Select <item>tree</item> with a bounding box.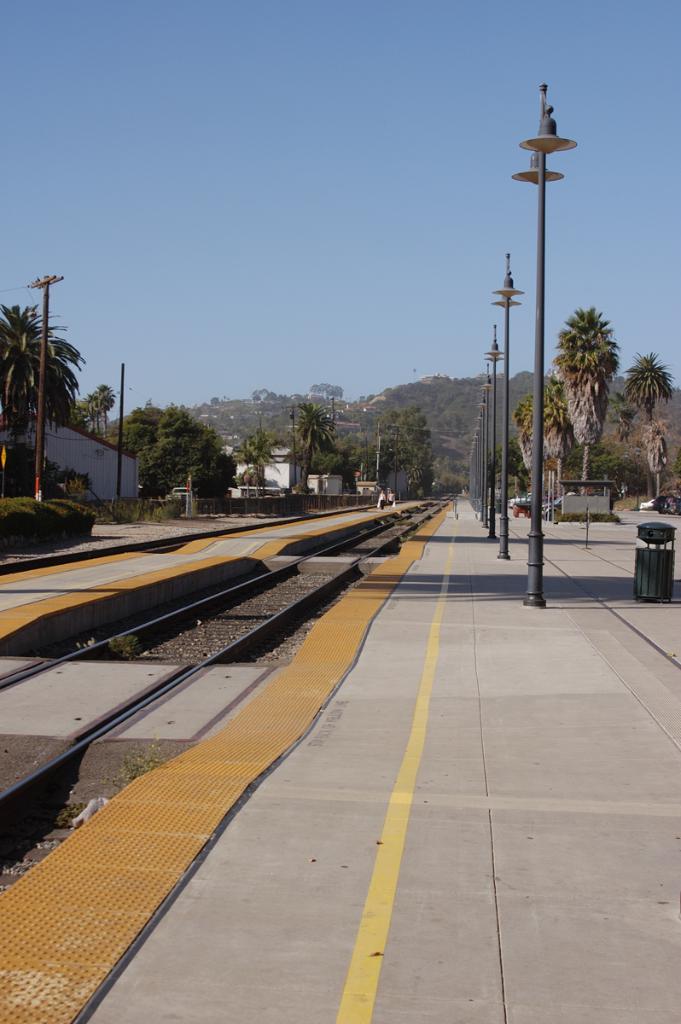
432:453:469:494.
